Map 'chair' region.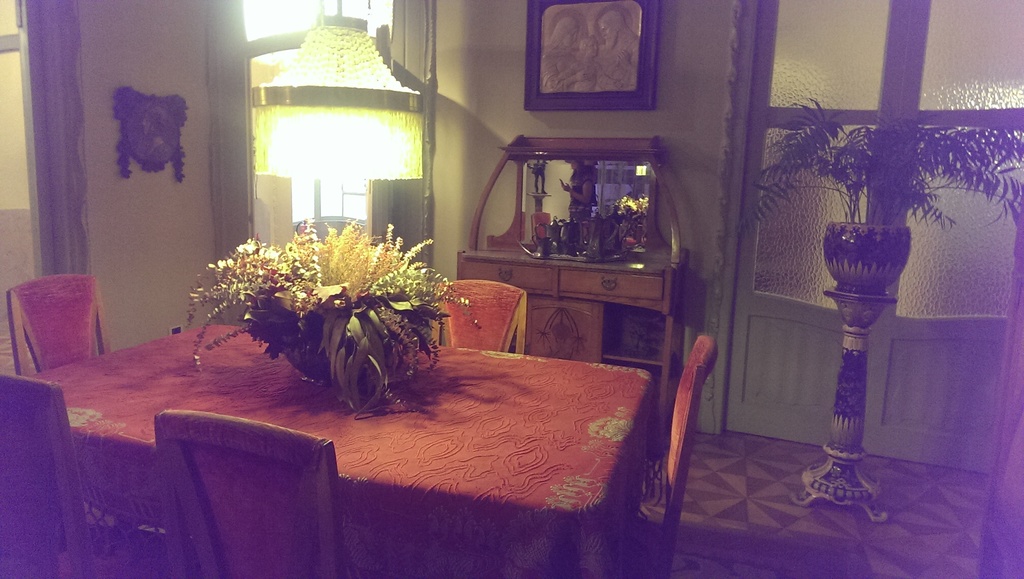
Mapped to select_region(2, 252, 113, 385).
